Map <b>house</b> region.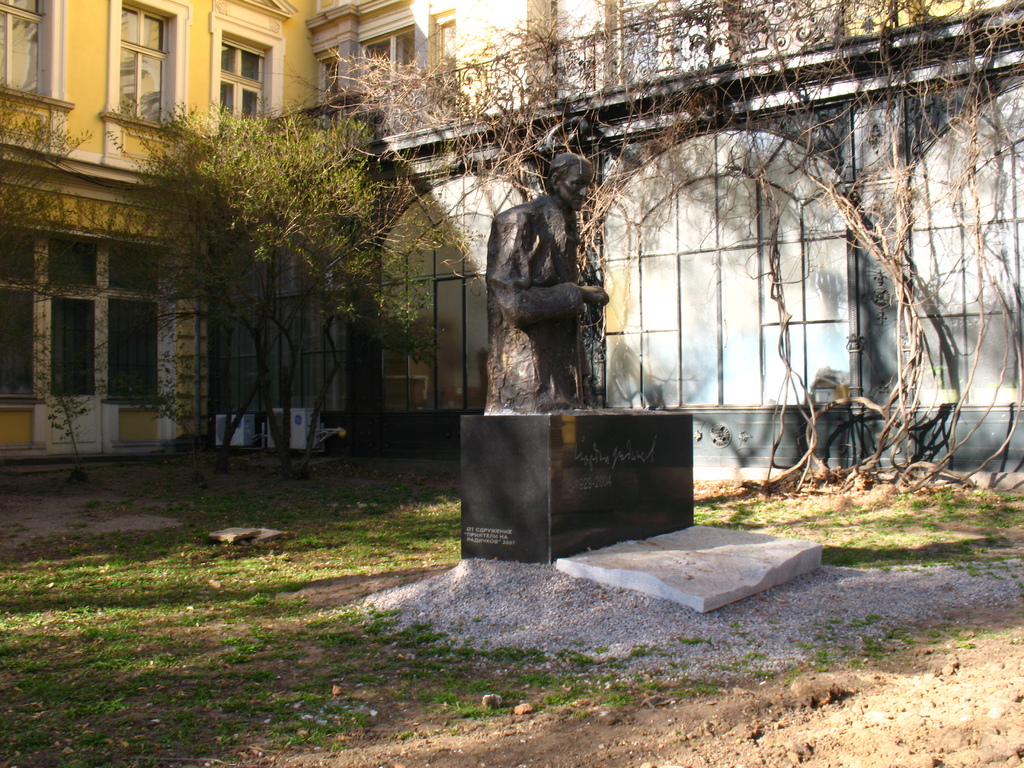
Mapped to (0,0,316,463).
